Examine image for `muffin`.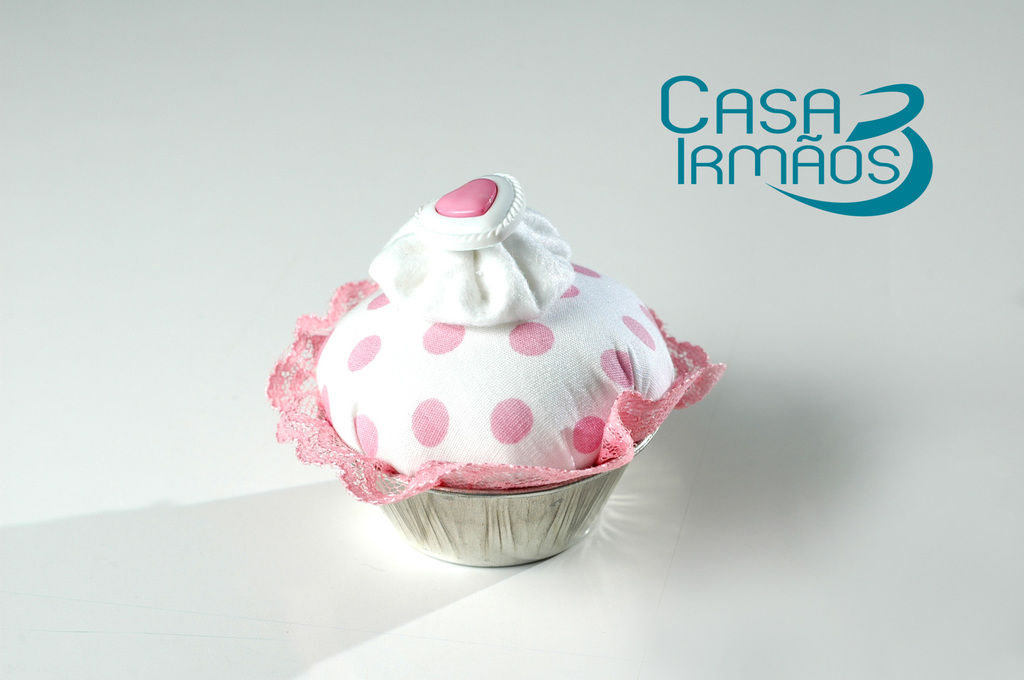
Examination result: <bbox>291, 162, 722, 567</bbox>.
